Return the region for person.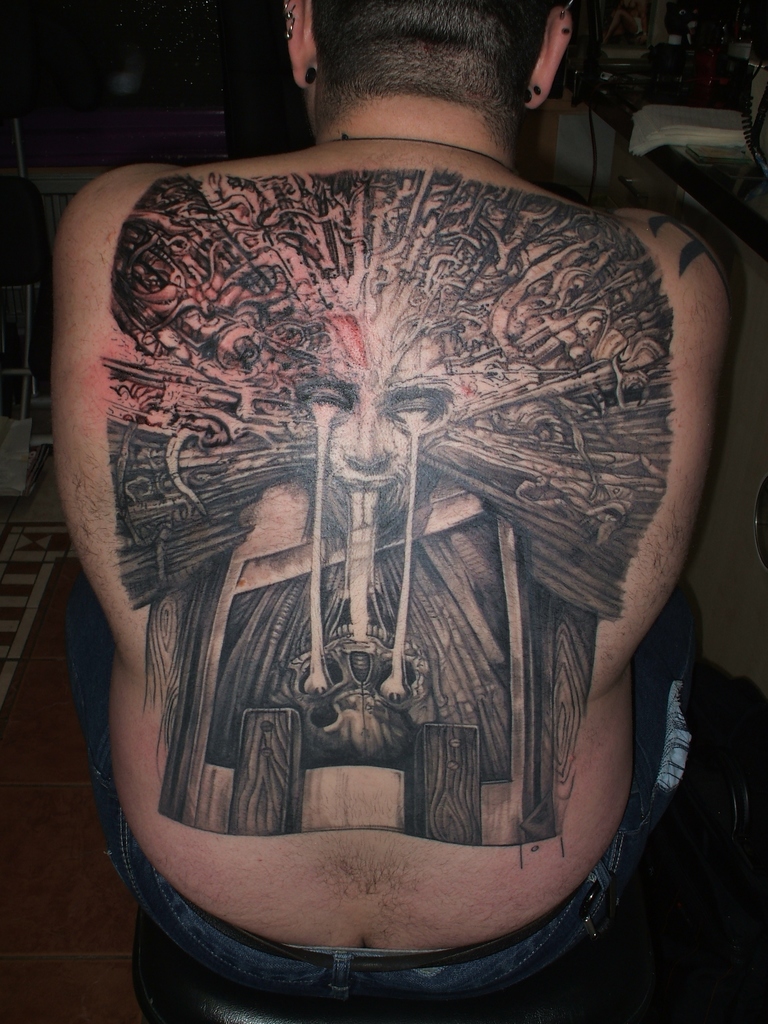
(x1=48, y1=22, x2=700, y2=990).
